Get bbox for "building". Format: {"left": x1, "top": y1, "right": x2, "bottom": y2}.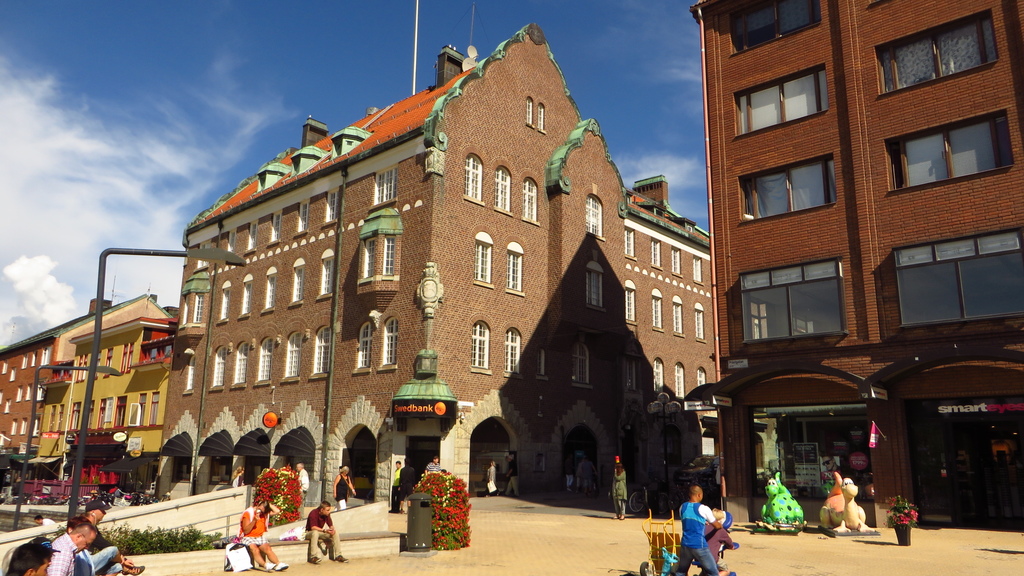
{"left": 687, "top": 0, "right": 1023, "bottom": 519}.
